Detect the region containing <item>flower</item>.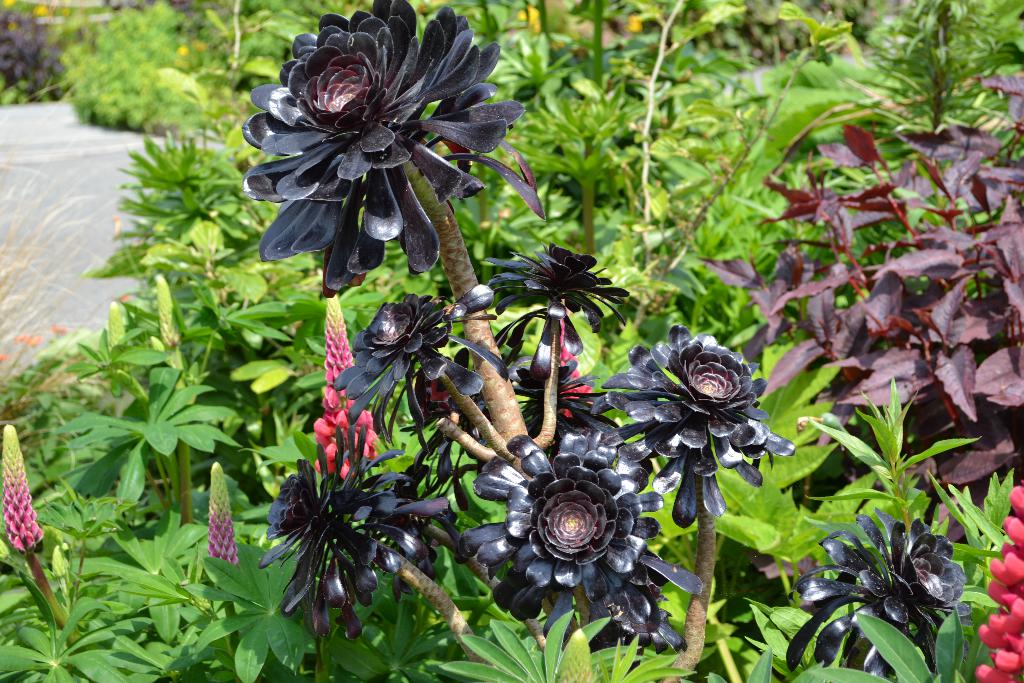
[300, 286, 376, 479].
